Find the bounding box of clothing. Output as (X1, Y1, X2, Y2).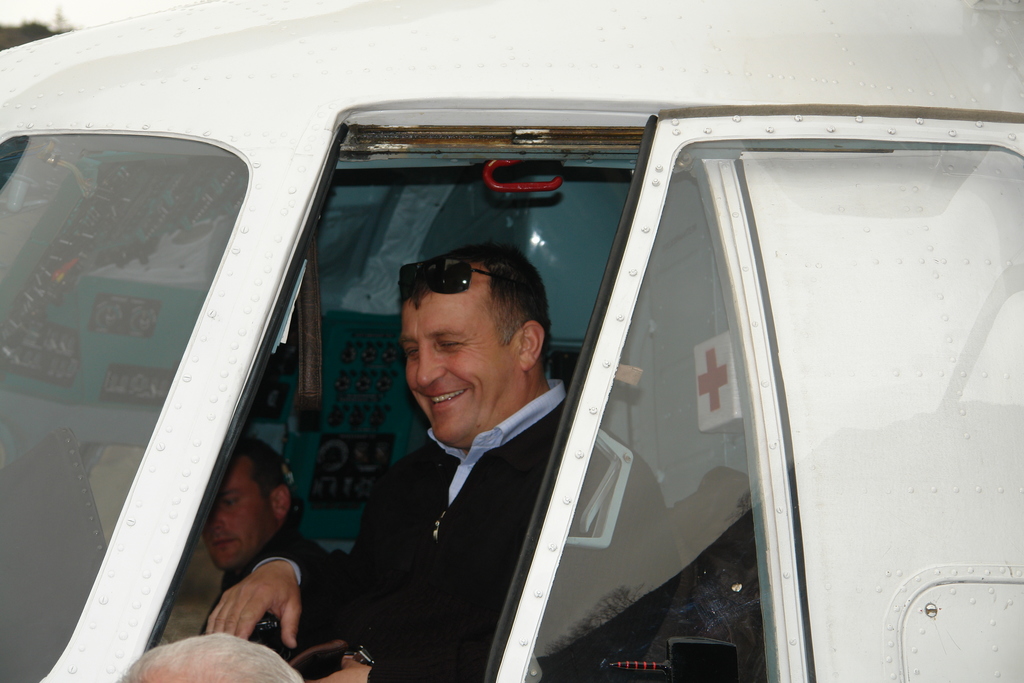
(326, 375, 561, 647).
